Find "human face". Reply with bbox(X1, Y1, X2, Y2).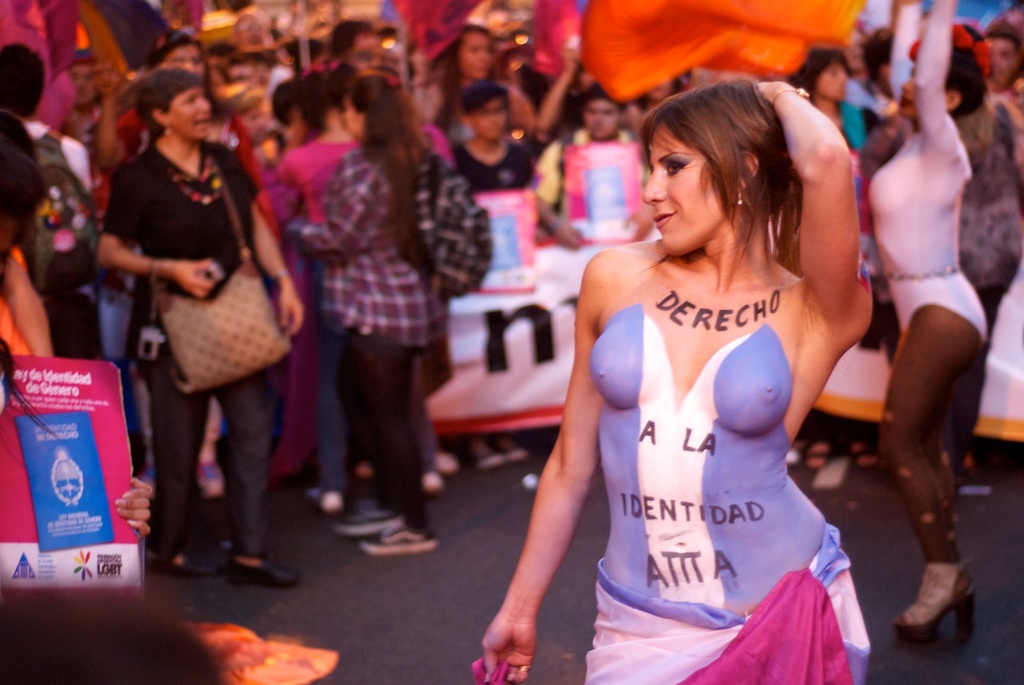
bbox(475, 96, 506, 139).
